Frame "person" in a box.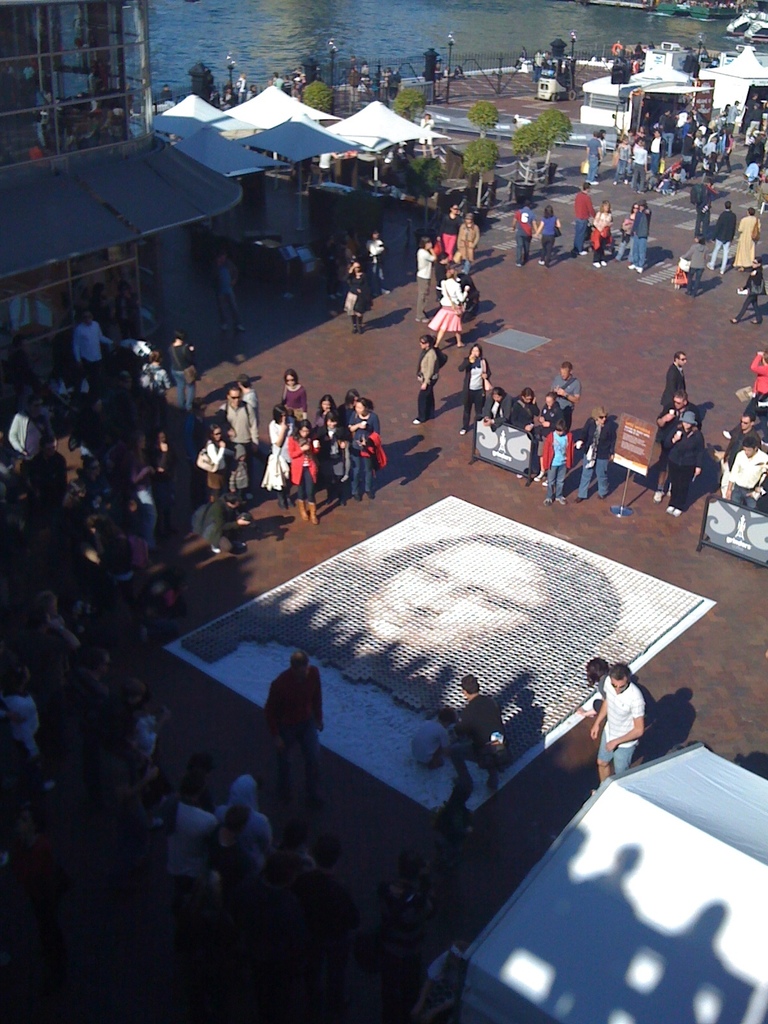
bbox=(216, 378, 259, 529).
